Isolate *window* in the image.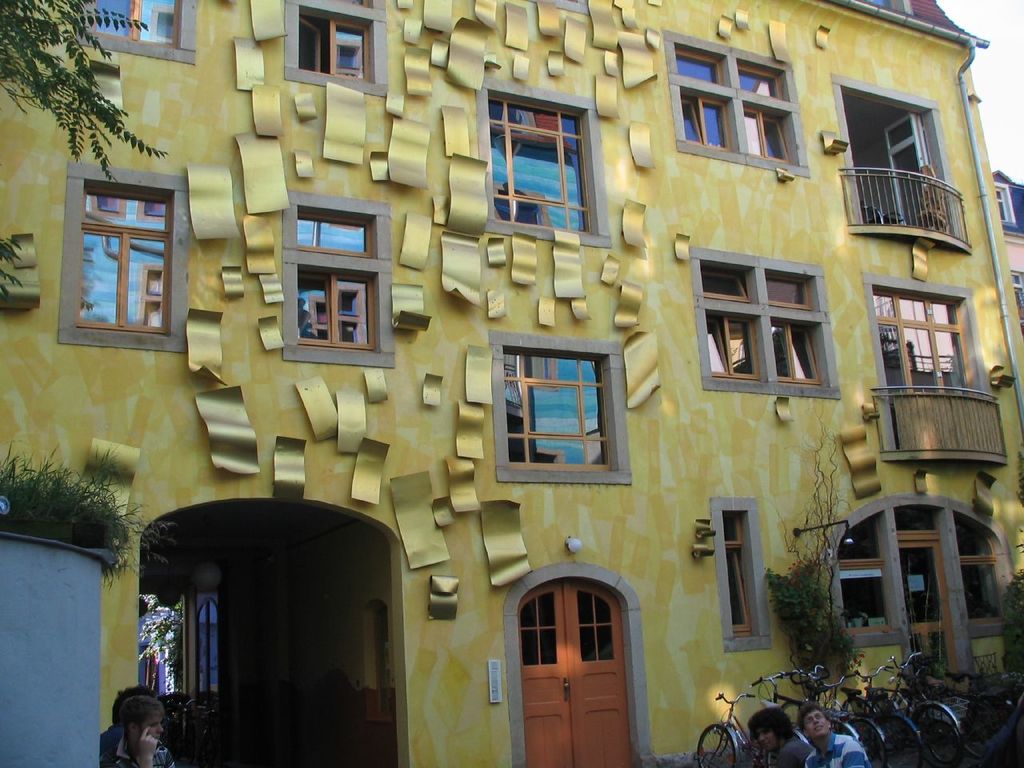
Isolated region: (855, 0, 911, 15).
